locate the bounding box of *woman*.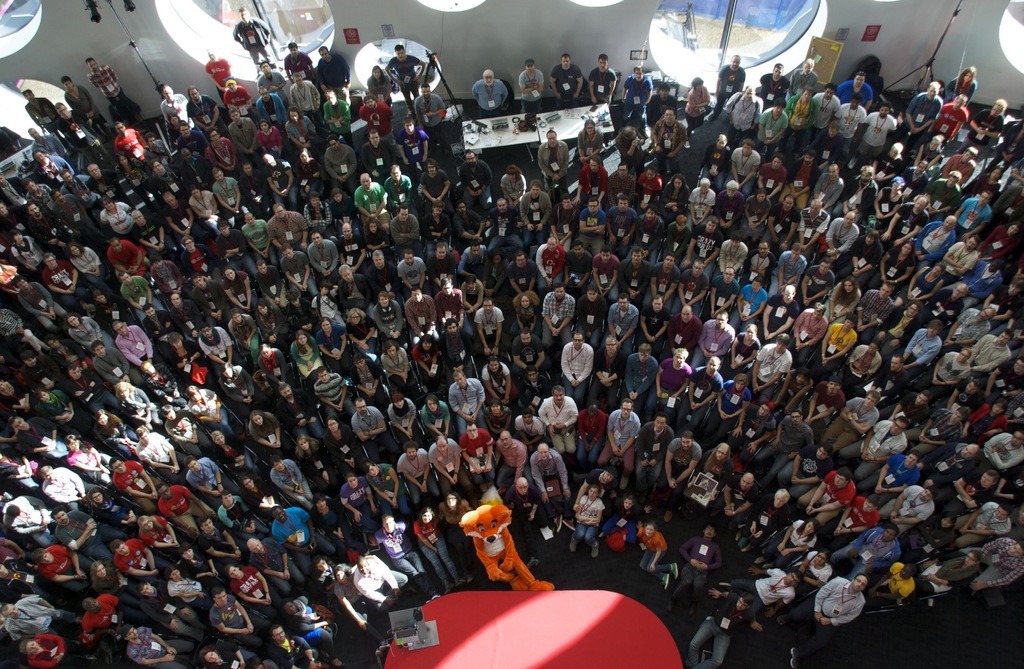
Bounding box: x1=141, y1=515, x2=190, y2=563.
